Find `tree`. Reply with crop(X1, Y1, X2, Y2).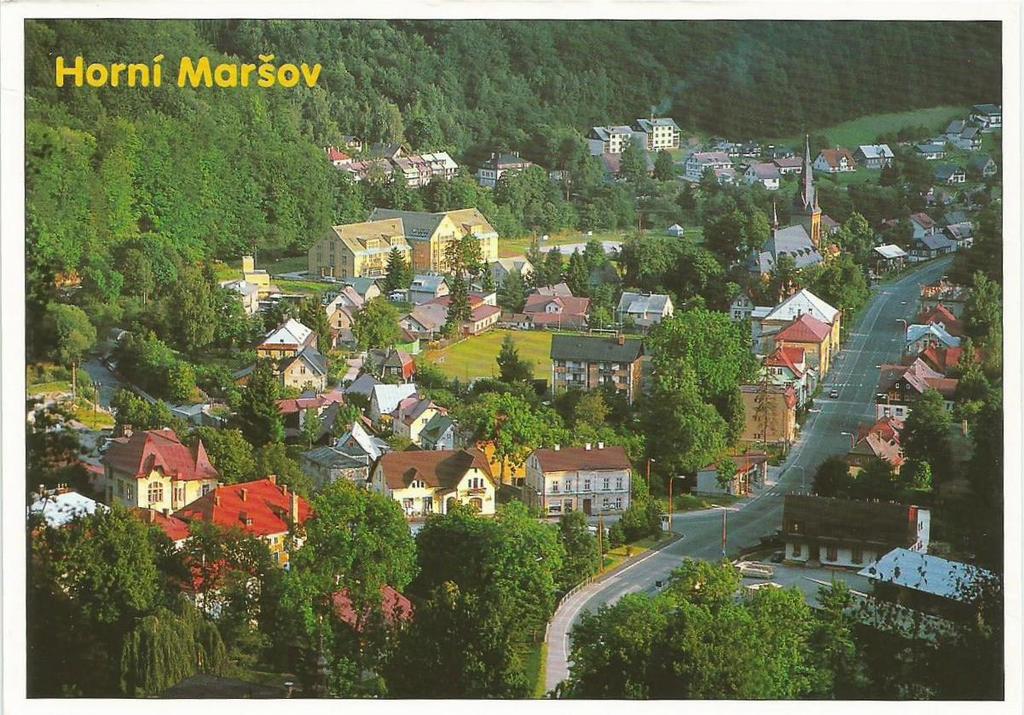
crop(975, 203, 1014, 254).
